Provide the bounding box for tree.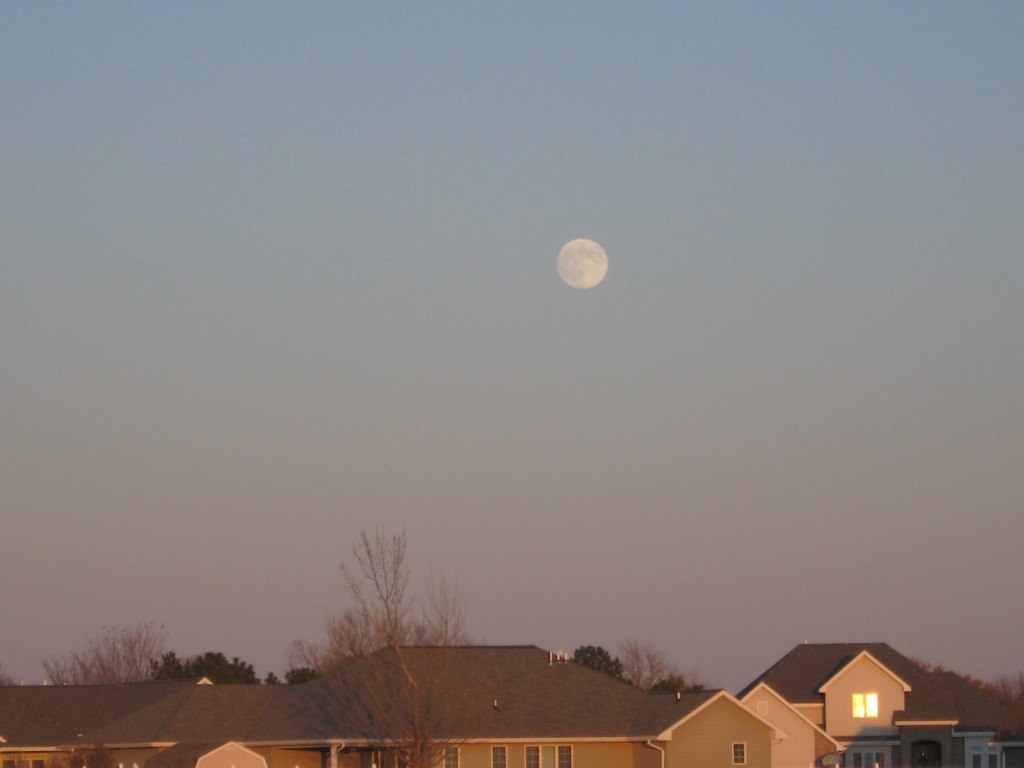
146,643,271,688.
